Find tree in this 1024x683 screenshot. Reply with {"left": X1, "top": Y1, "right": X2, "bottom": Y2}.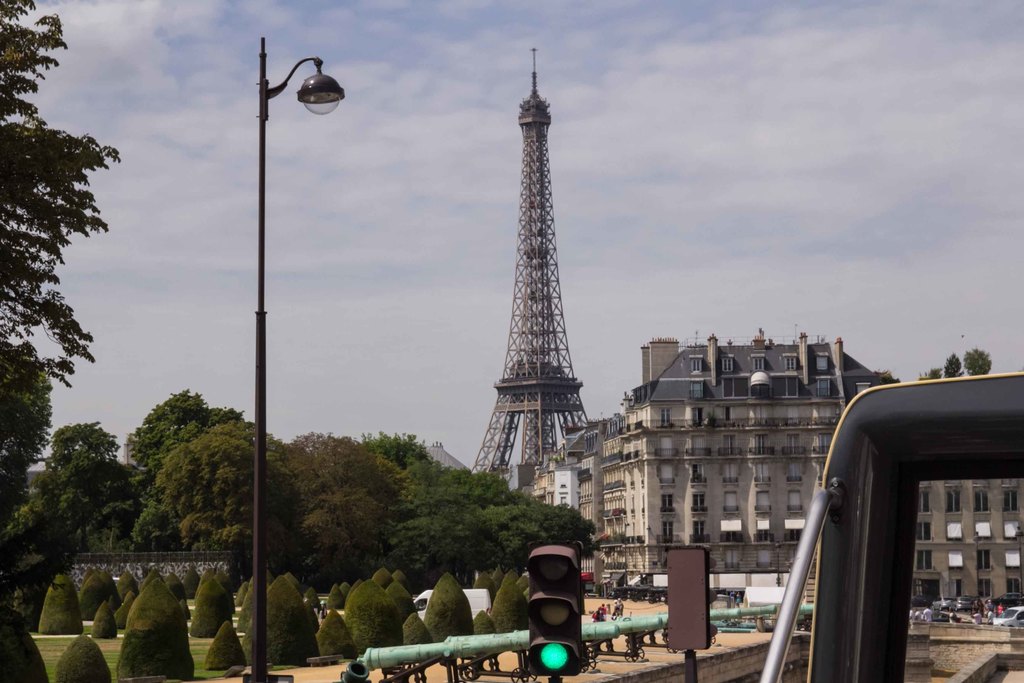
{"left": 270, "top": 426, "right": 424, "bottom": 587}.
